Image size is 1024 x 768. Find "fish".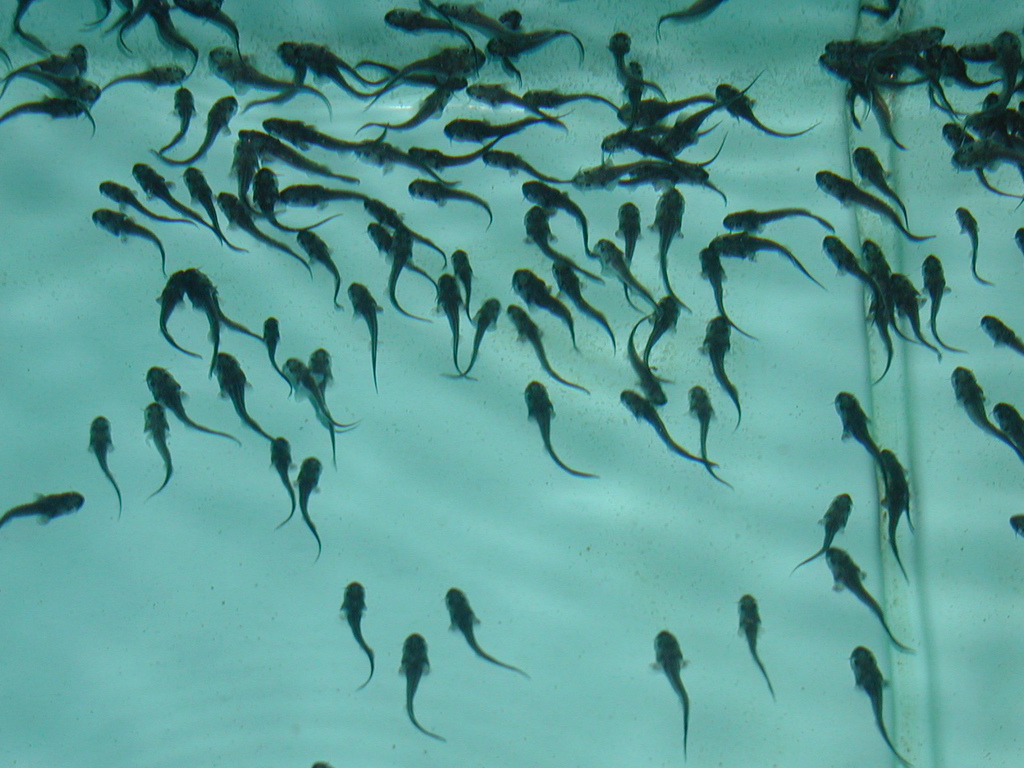
rect(181, 163, 244, 258).
